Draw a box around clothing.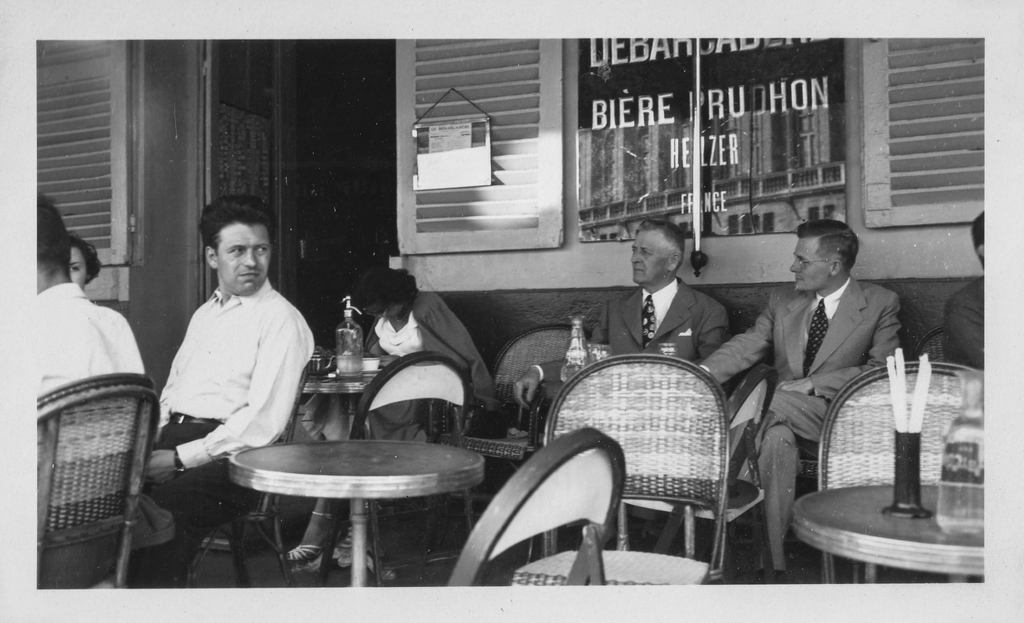
l=533, t=279, r=728, b=402.
